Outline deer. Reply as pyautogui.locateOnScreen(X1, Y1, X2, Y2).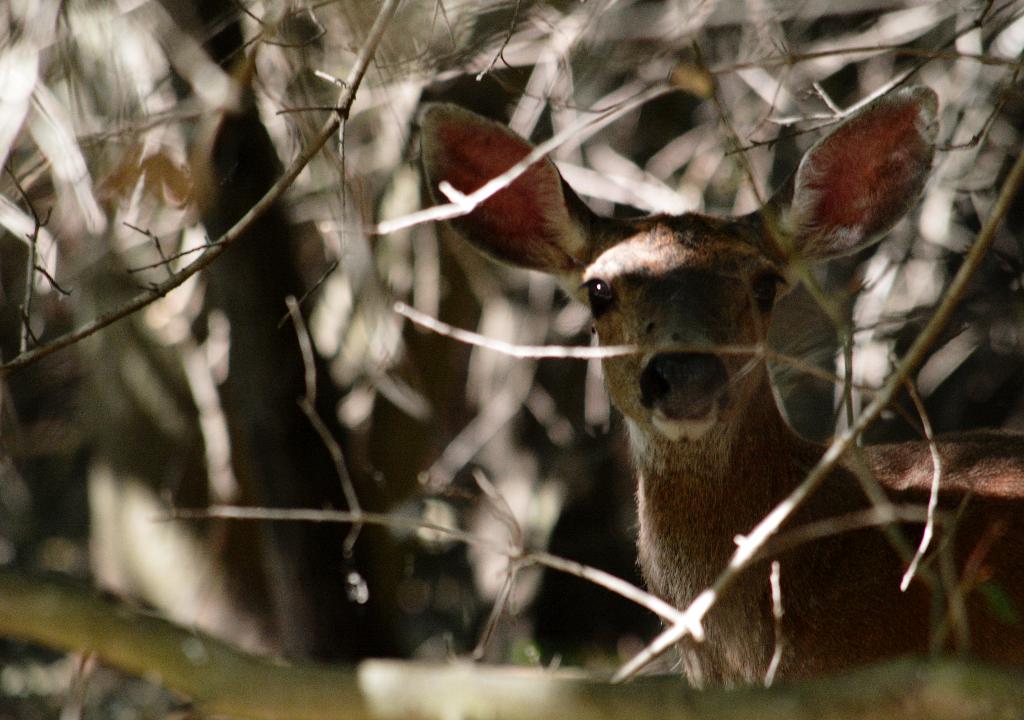
pyautogui.locateOnScreen(418, 98, 1023, 692).
